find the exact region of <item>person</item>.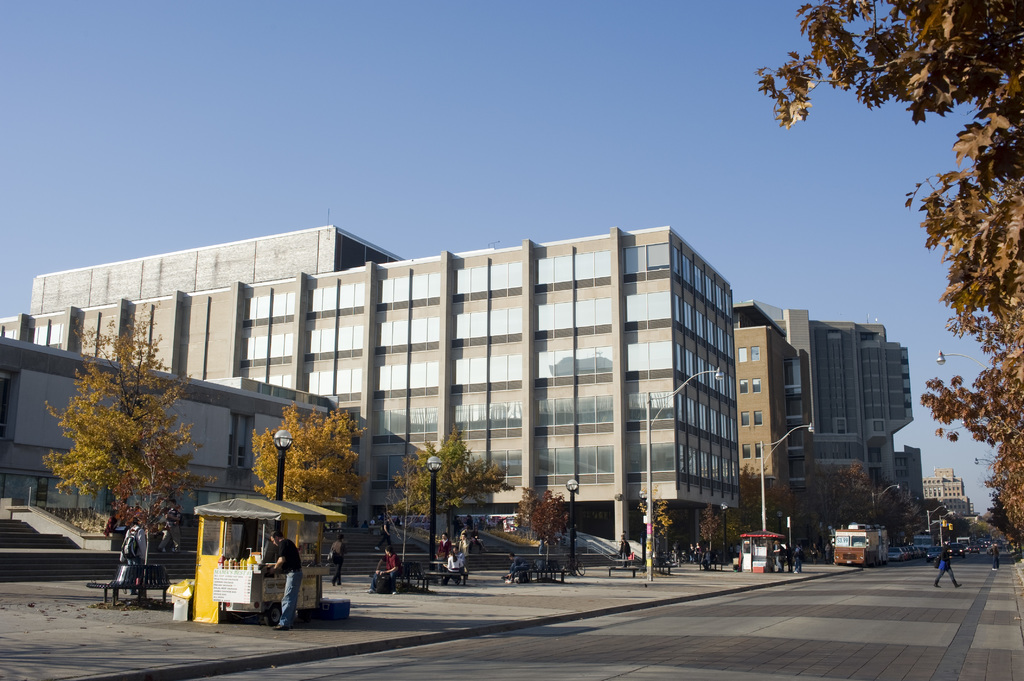
Exact region: [116, 517, 145, 593].
